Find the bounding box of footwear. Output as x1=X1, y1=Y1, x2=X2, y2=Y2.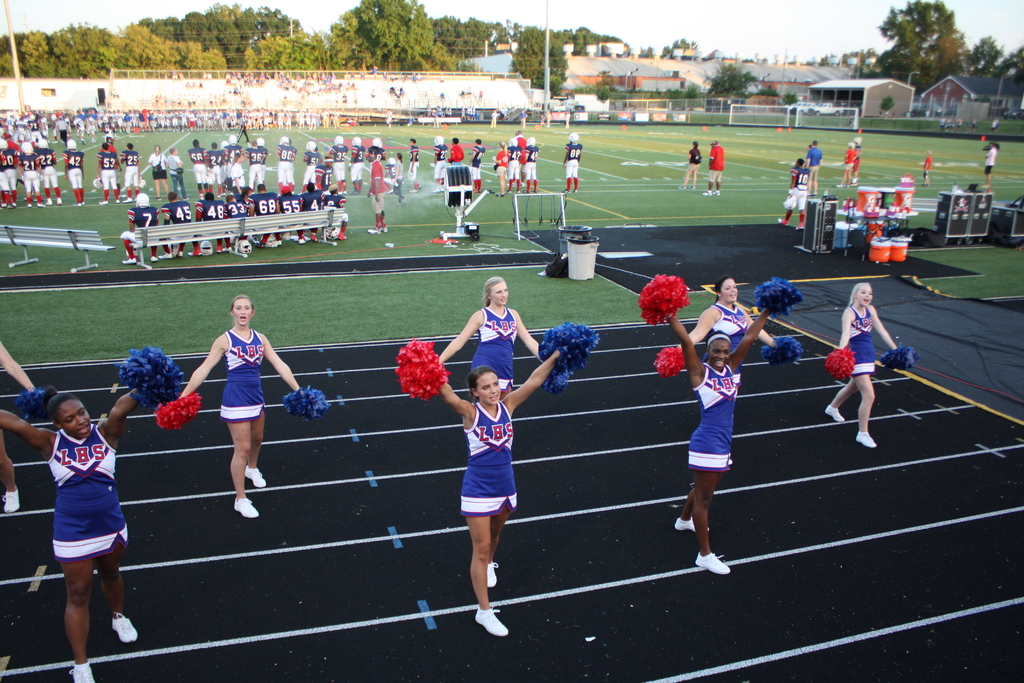
x1=825, y1=404, x2=842, y2=420.
